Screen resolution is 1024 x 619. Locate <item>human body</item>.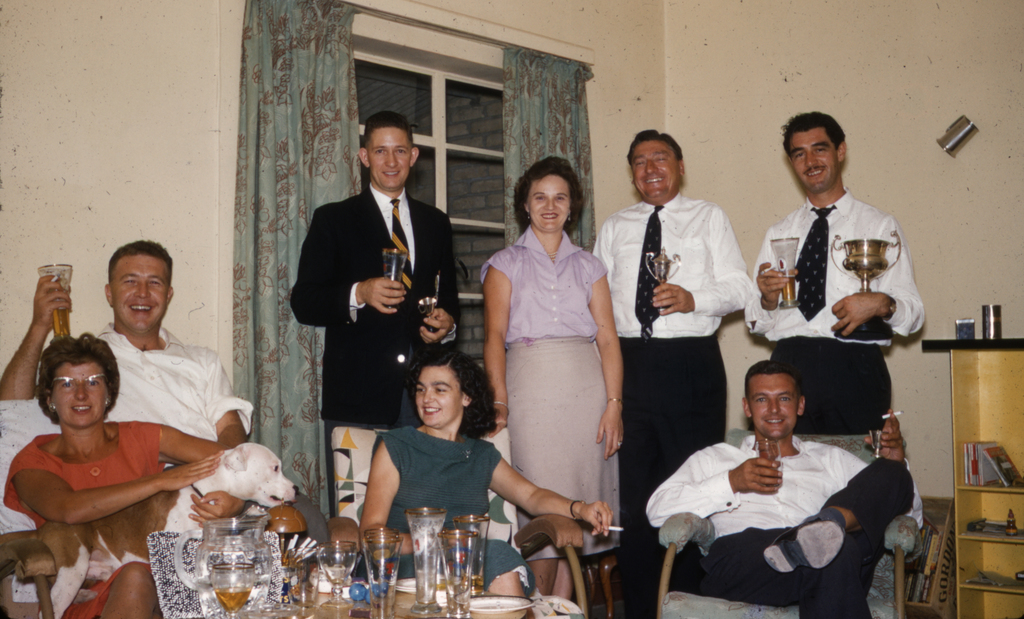
locate(590, 191, 754, 618).
